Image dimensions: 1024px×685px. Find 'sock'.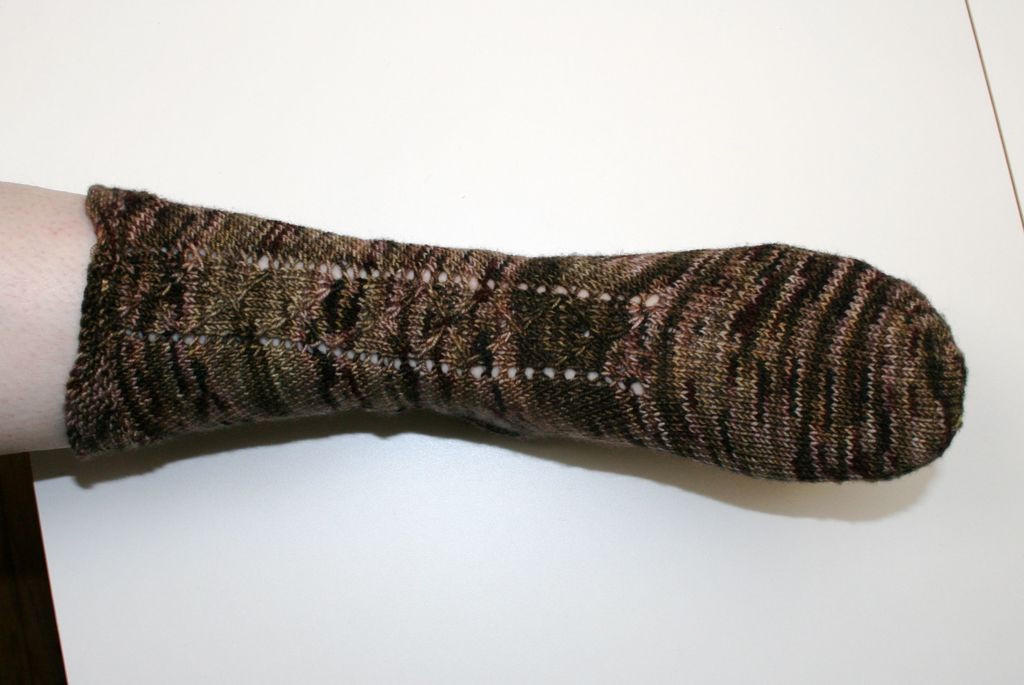
select_region(63, 180, 970, 486).
